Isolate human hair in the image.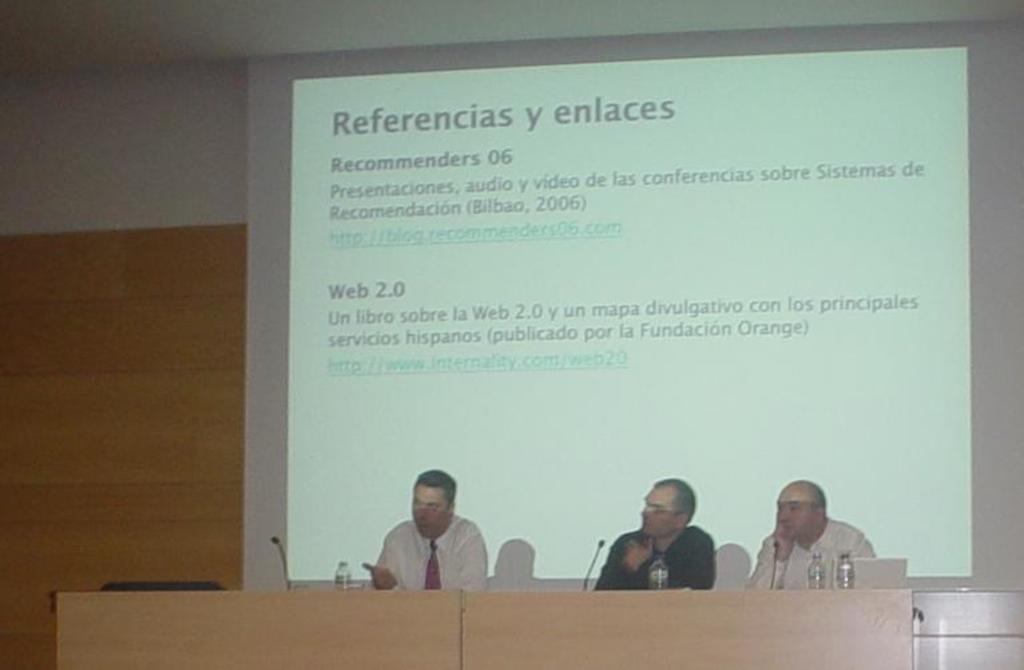
Isolated region: 648,473,702,524.
